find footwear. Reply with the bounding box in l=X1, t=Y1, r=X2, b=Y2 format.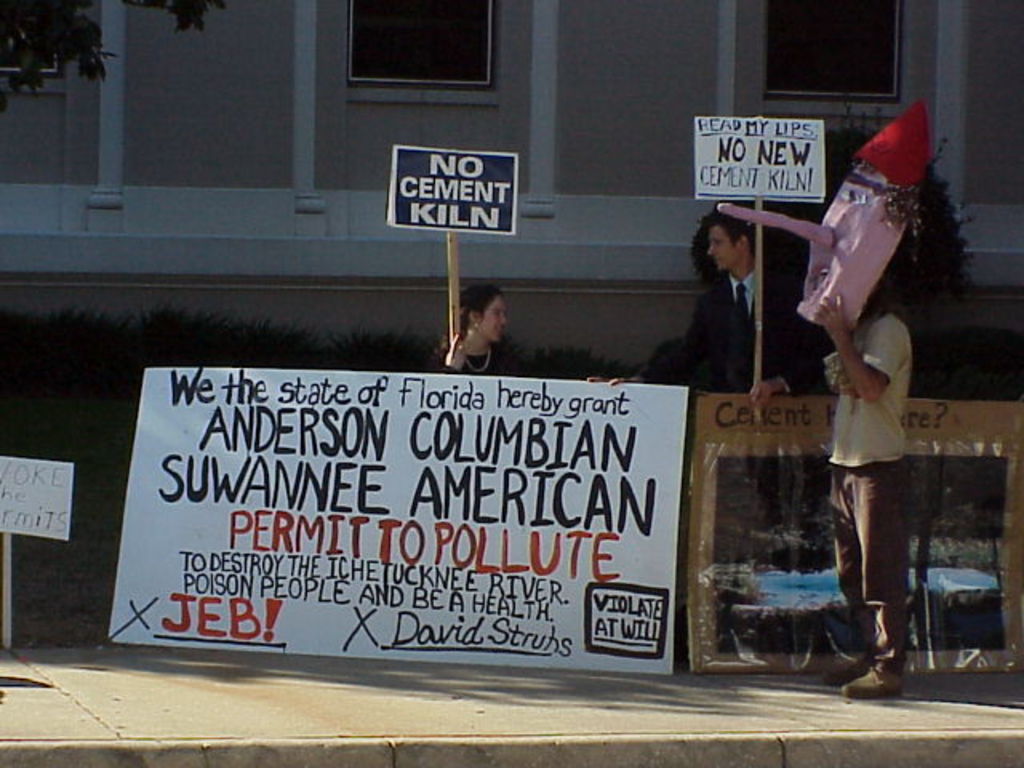
l=822, t=650, r=870, b=683.
